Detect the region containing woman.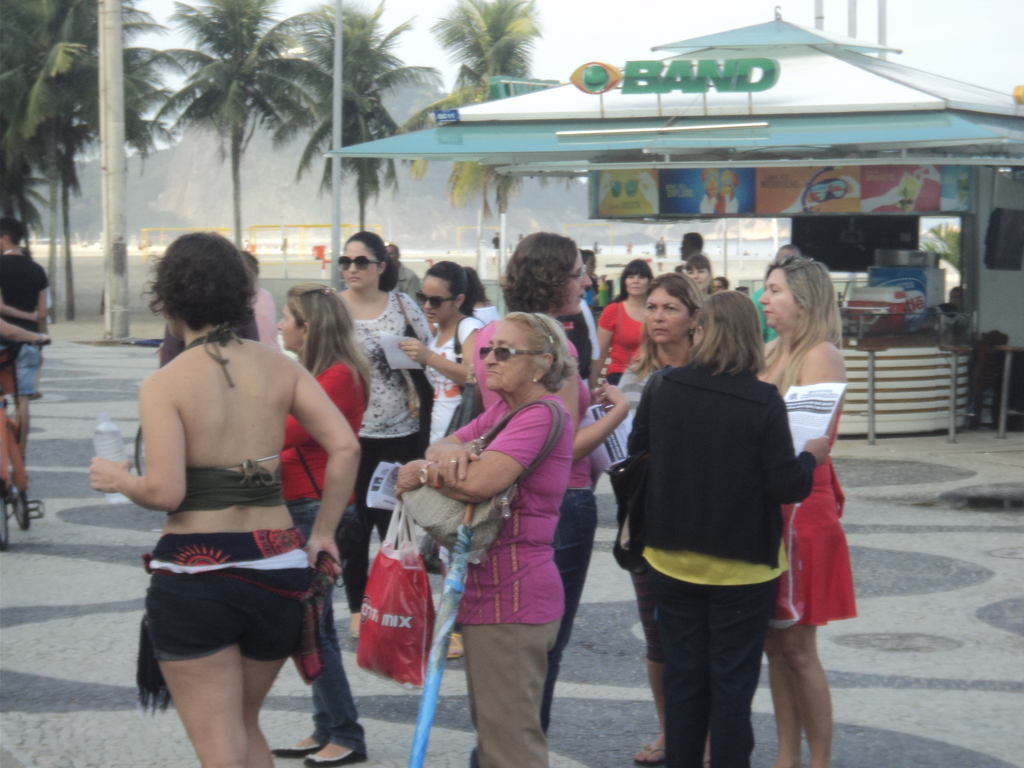
{"left": 683, "top": 254, "right": 716, "bottom": 302}.
